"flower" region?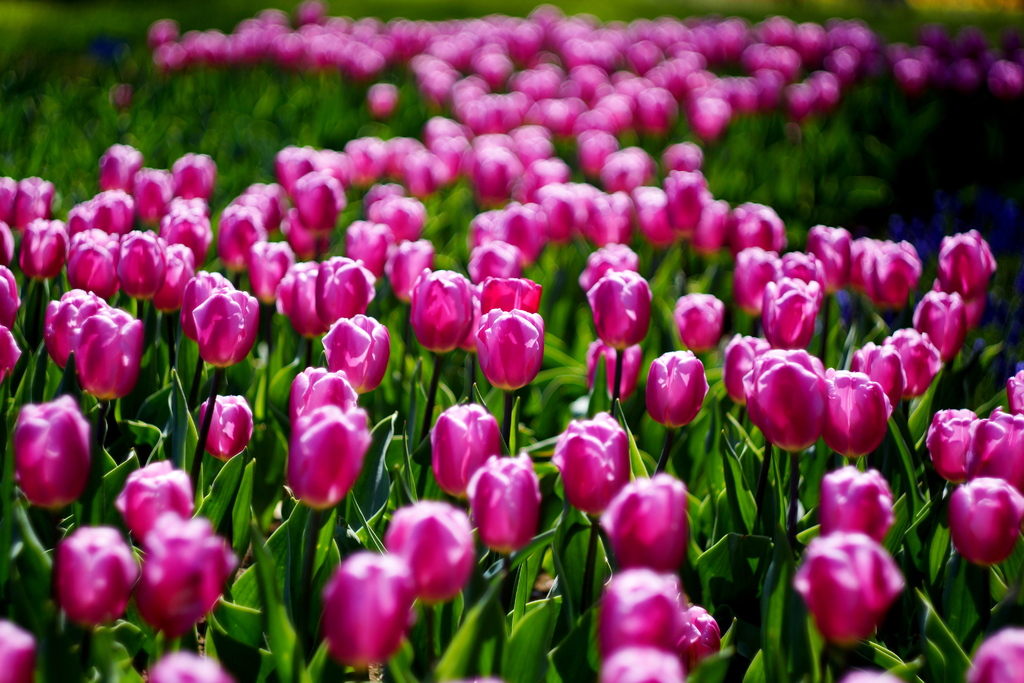
box=[172, 274, 253, 375]
